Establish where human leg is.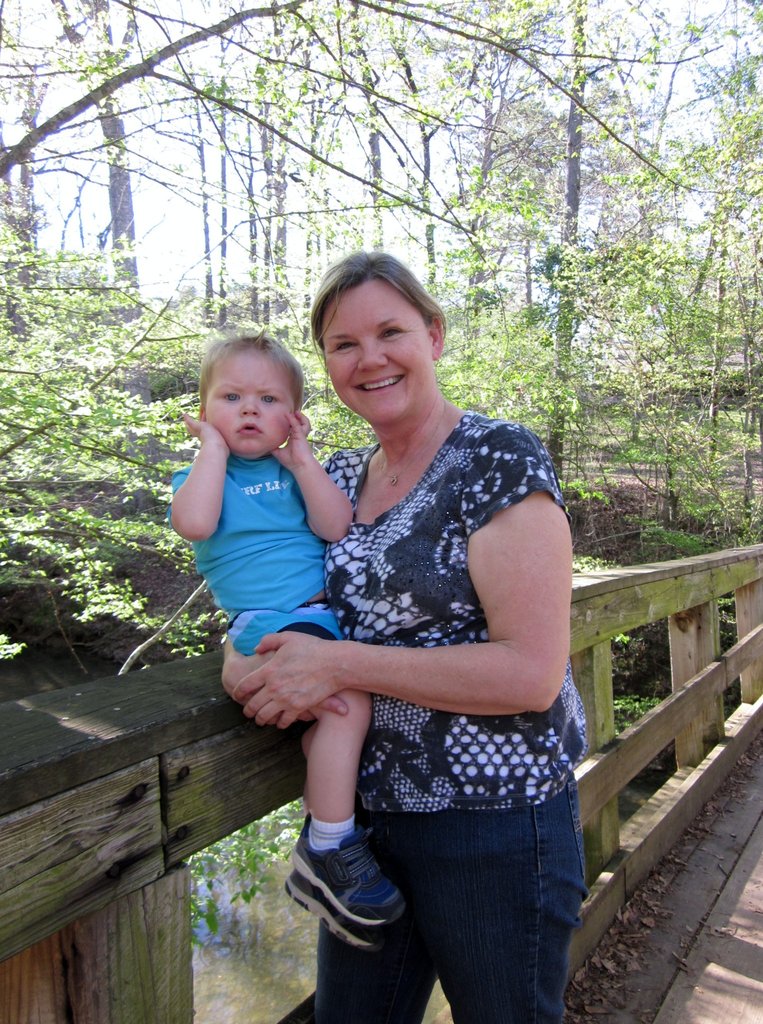
Established at [313, 798, 435, 1020].
